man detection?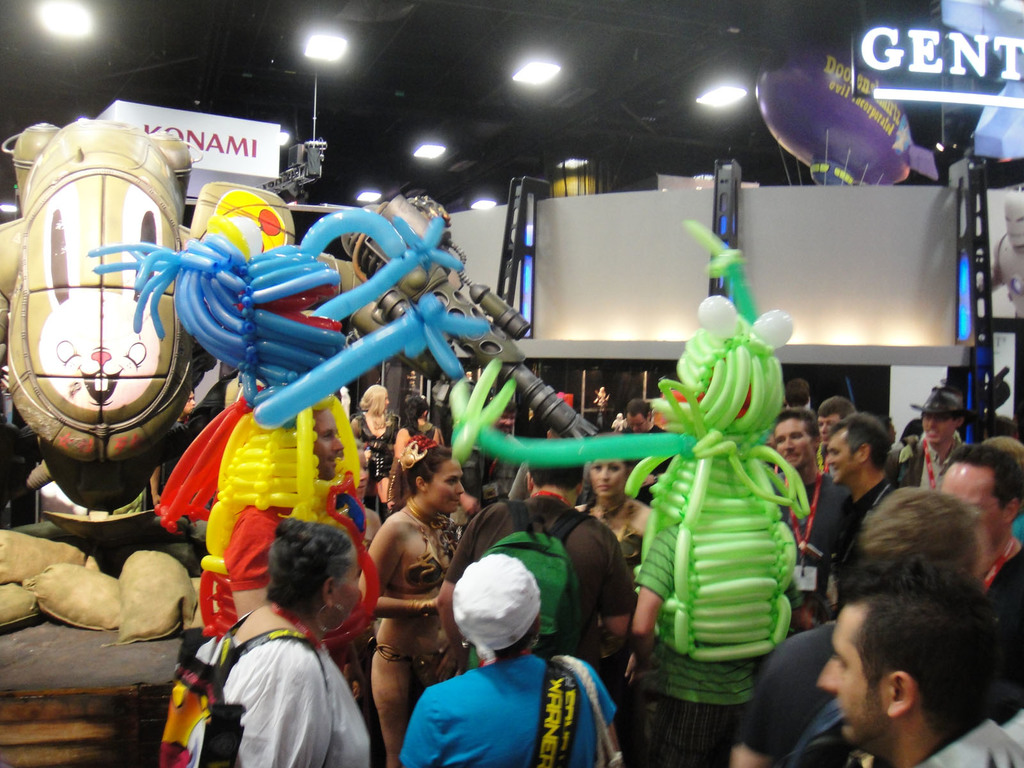
bbox(884, 385, 971, 491)
